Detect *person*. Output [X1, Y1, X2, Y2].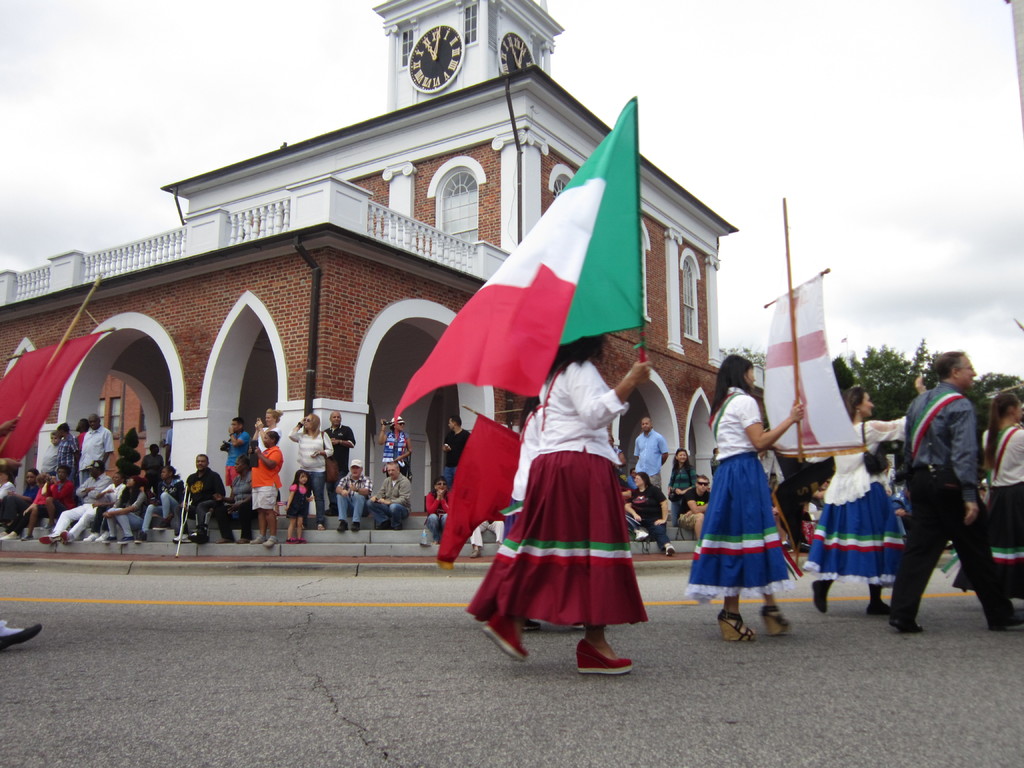
[378, 417, 410, 477].
